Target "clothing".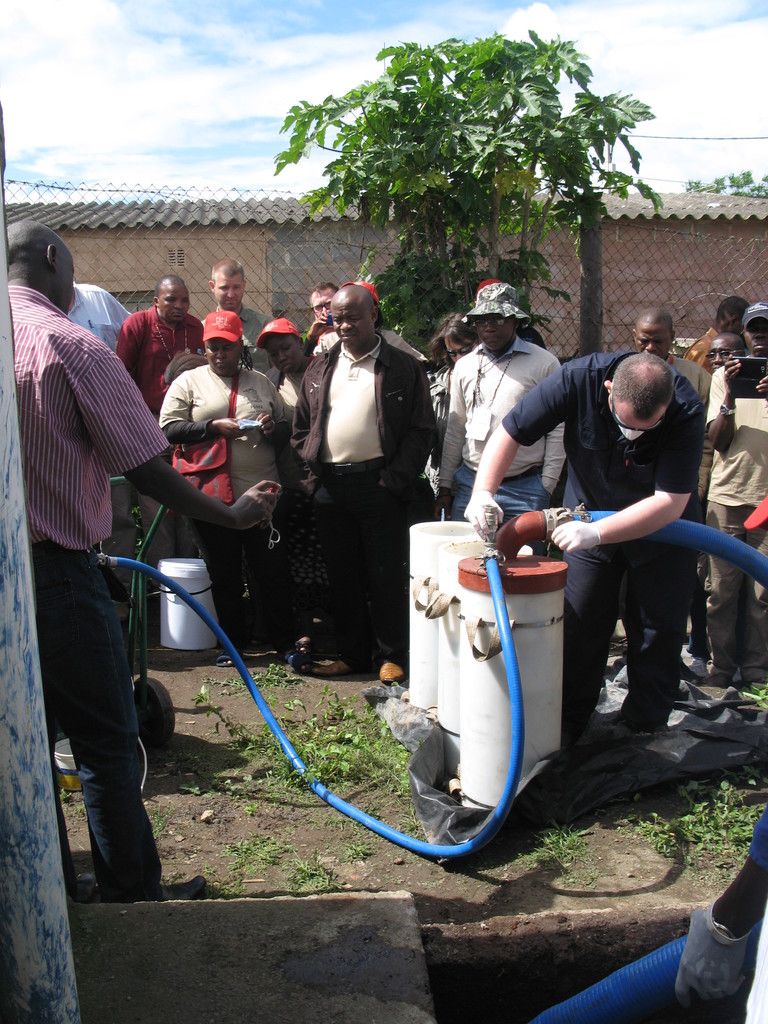
Target region: [435,335,568,560].
